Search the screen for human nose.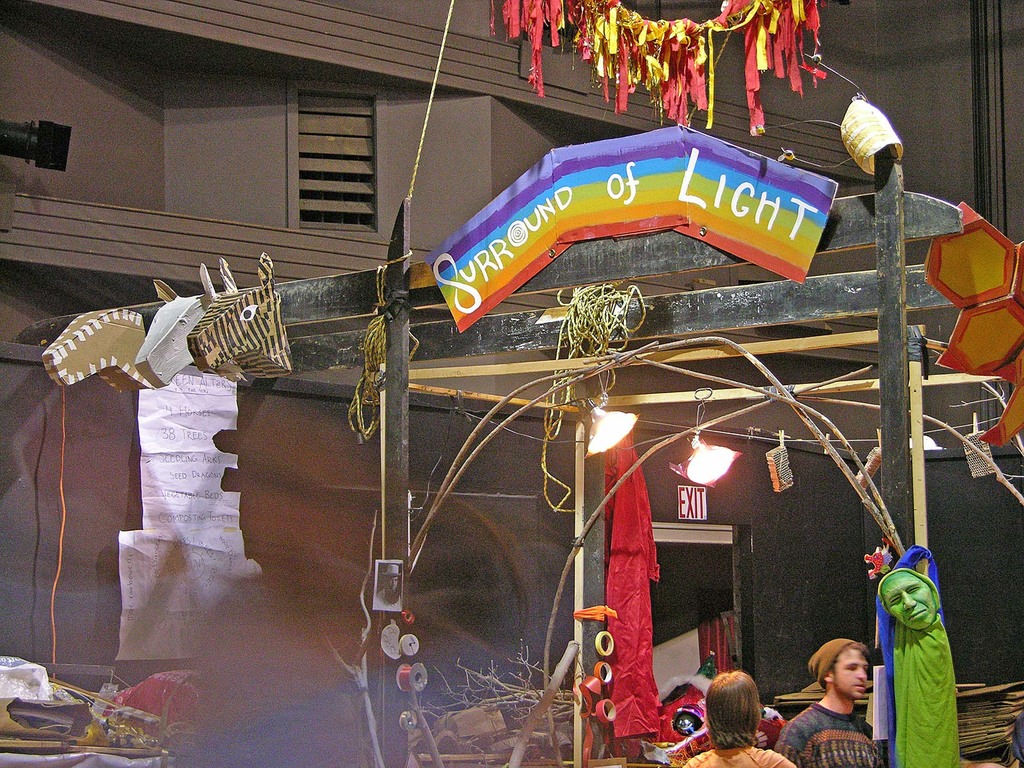
Found at detection(854, 666, 870, 680).
